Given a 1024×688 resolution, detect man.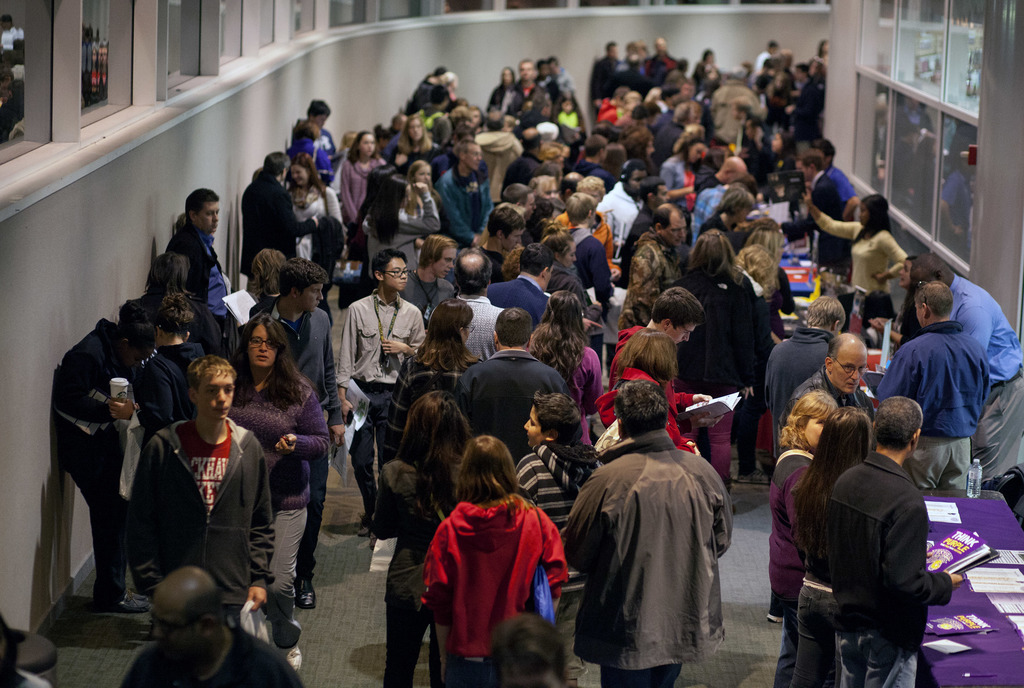
{"left": 240, "top": 154, "right": 320, "bottom": 276}.
